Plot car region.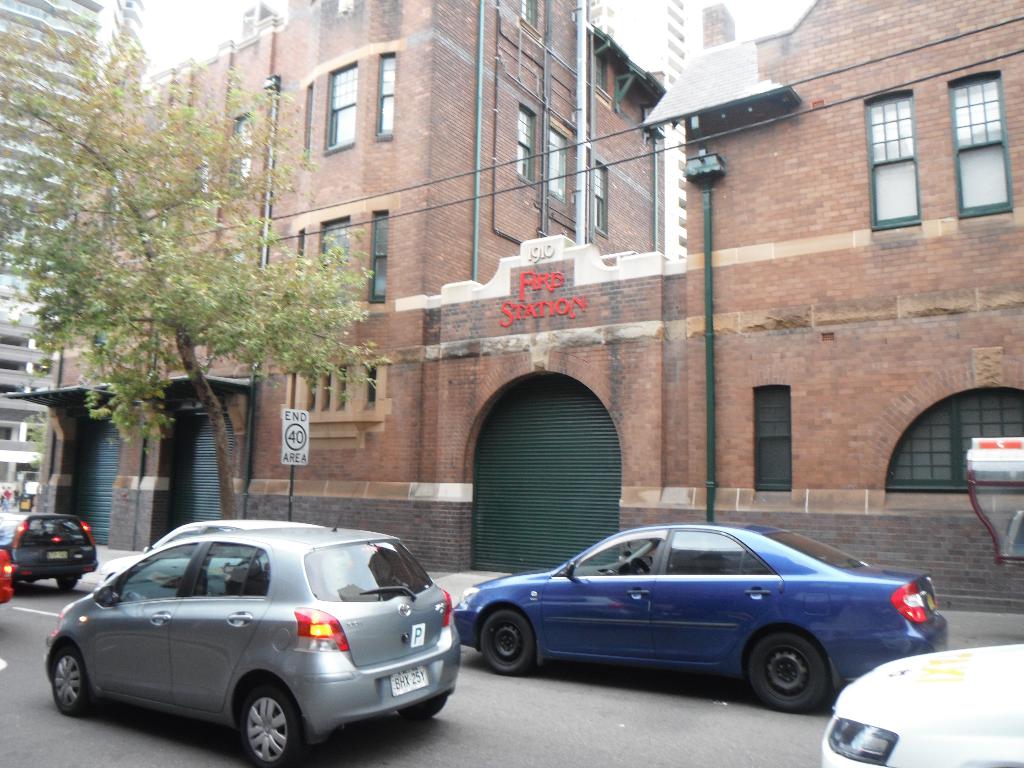
Plotted at select_region(0, 550, 13, 607).
